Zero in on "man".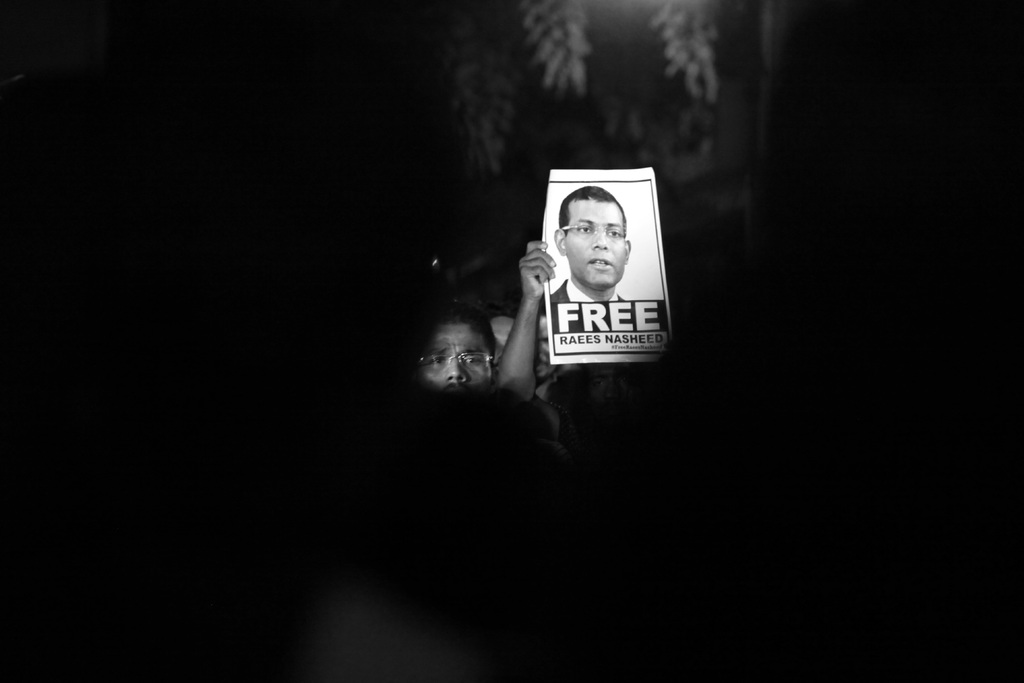
Zeroed in: l=554, t=188, r=632, b=302.
